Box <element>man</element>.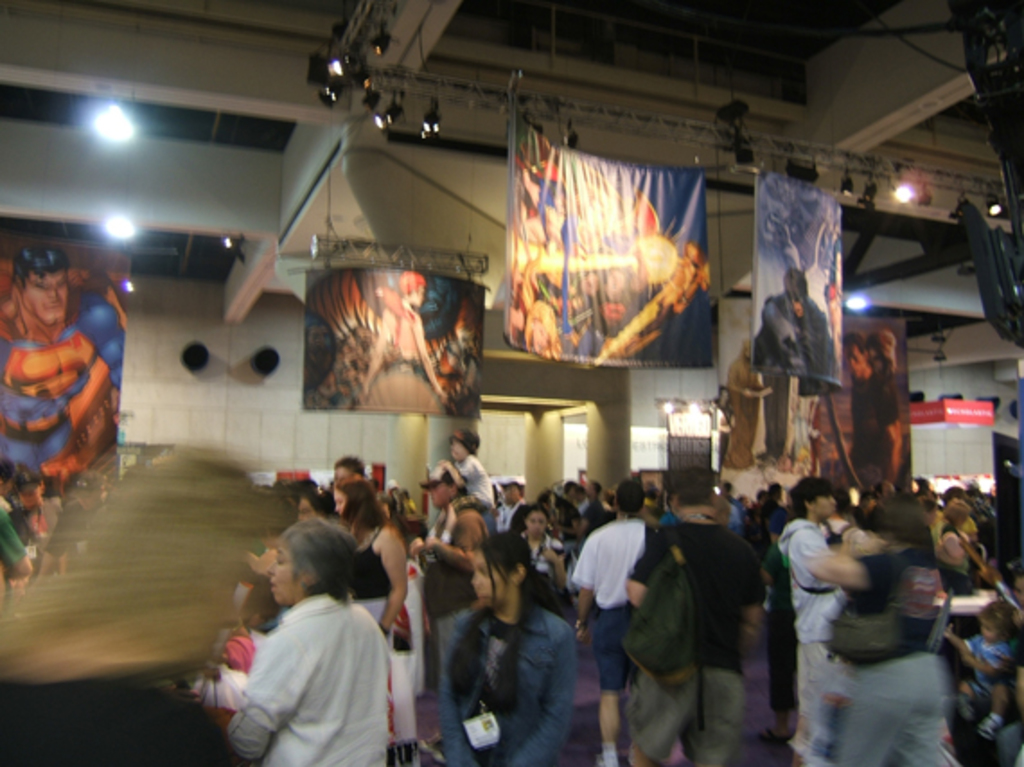
{"x1": 844, "y1": 329, "x2": 905, "y2": 492}.
